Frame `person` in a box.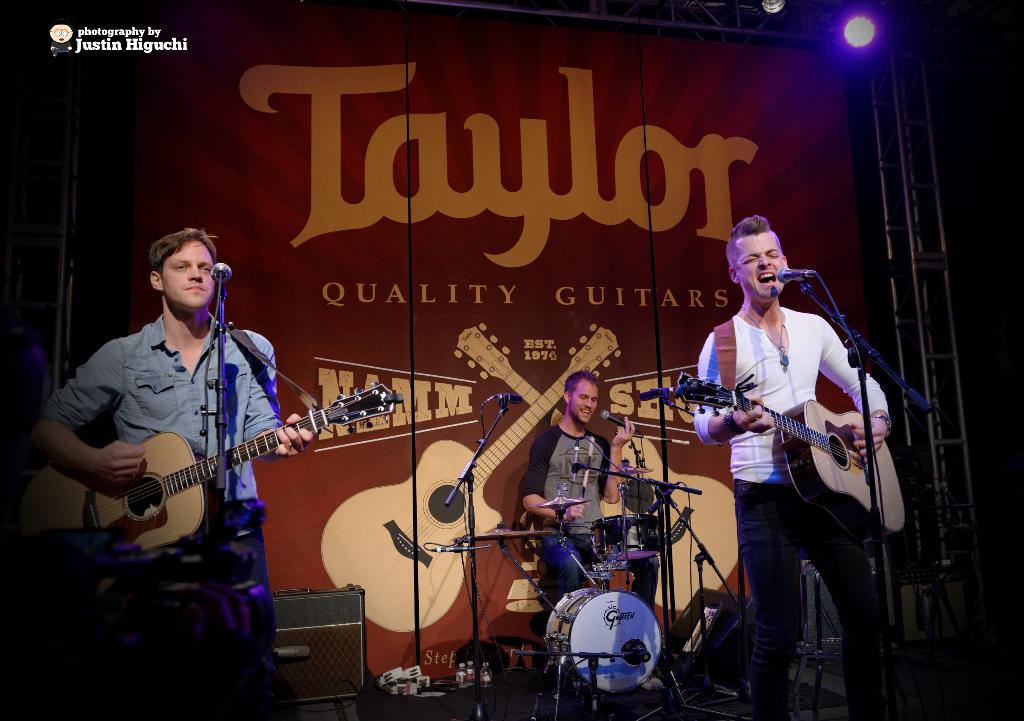
691:210:886:674.
